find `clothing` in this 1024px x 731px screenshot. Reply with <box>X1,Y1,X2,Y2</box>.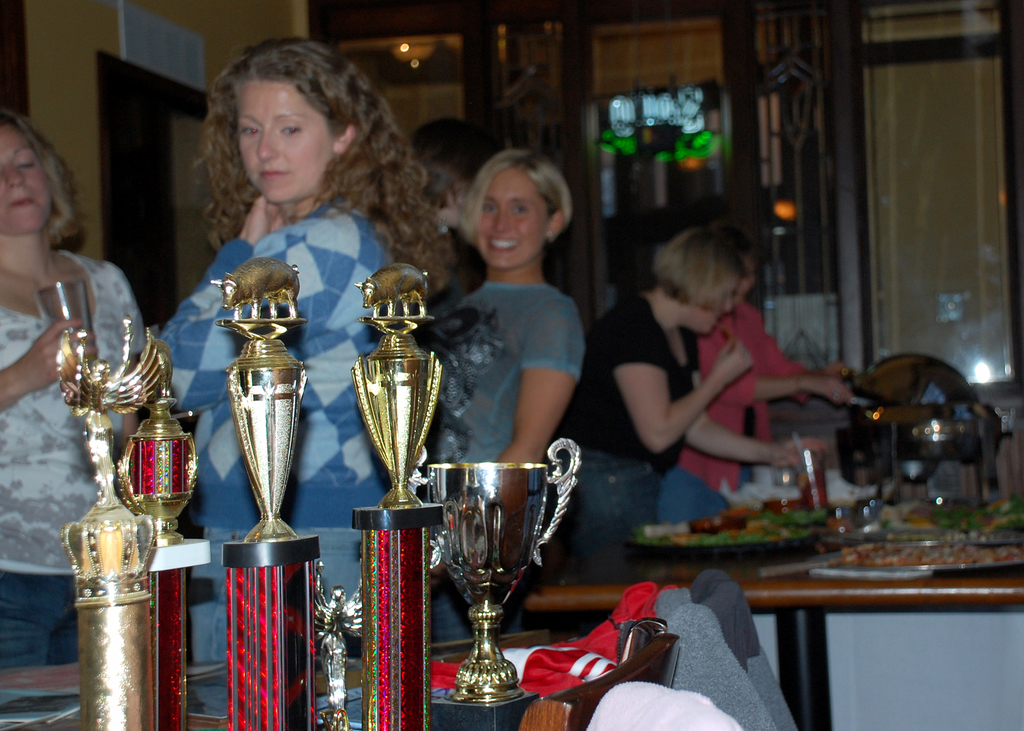
<box>655,290,802,538</box>.
